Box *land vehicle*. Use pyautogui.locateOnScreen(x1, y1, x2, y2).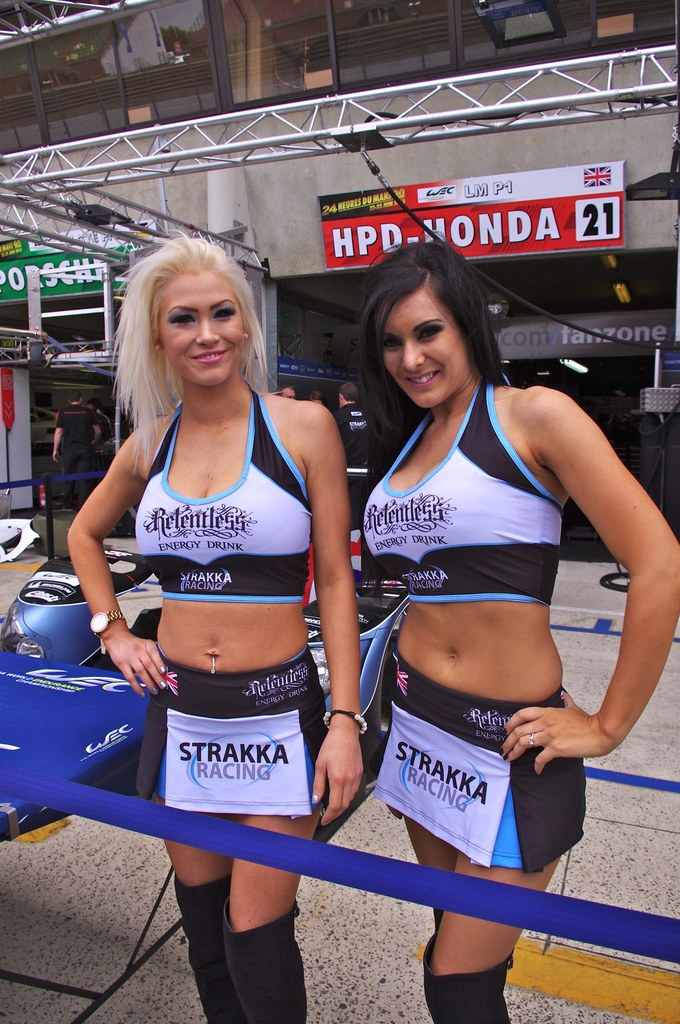
pyautogui.locateOnScreen(303, 580, 410, 844).
